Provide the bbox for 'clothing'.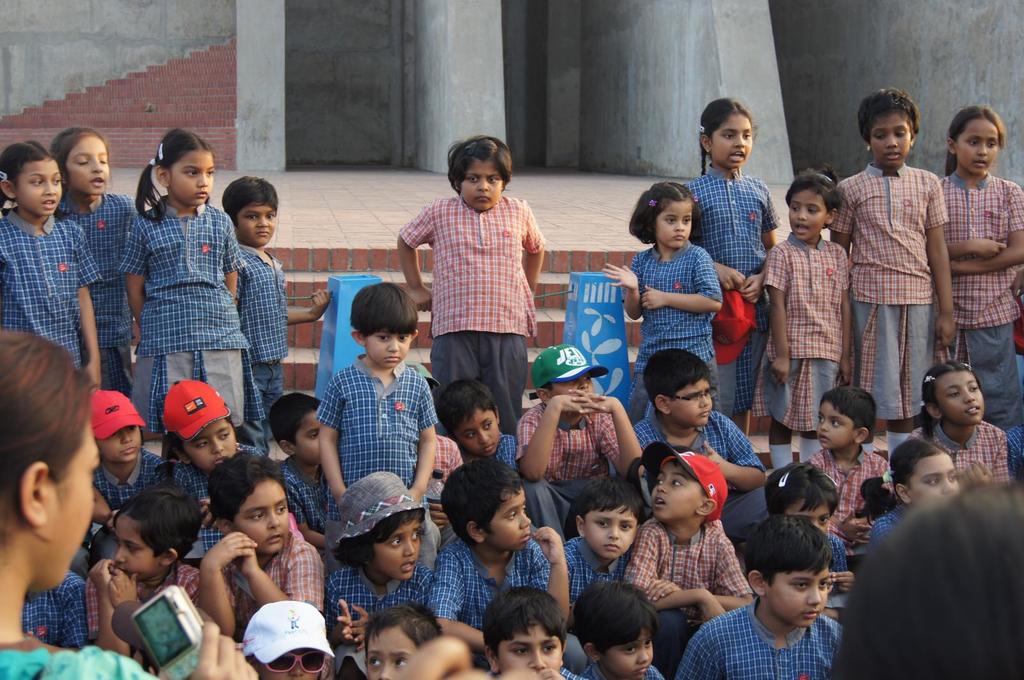
select_region(317, 350, 436, 544).
